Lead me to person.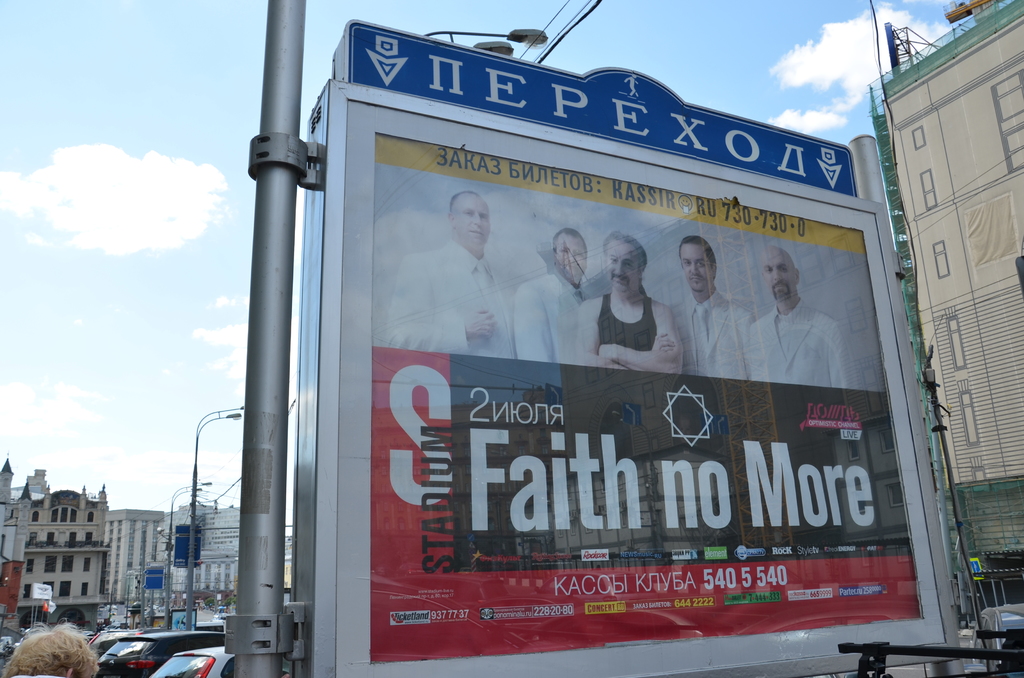
Lead to region(753, 244, 852, 385).
